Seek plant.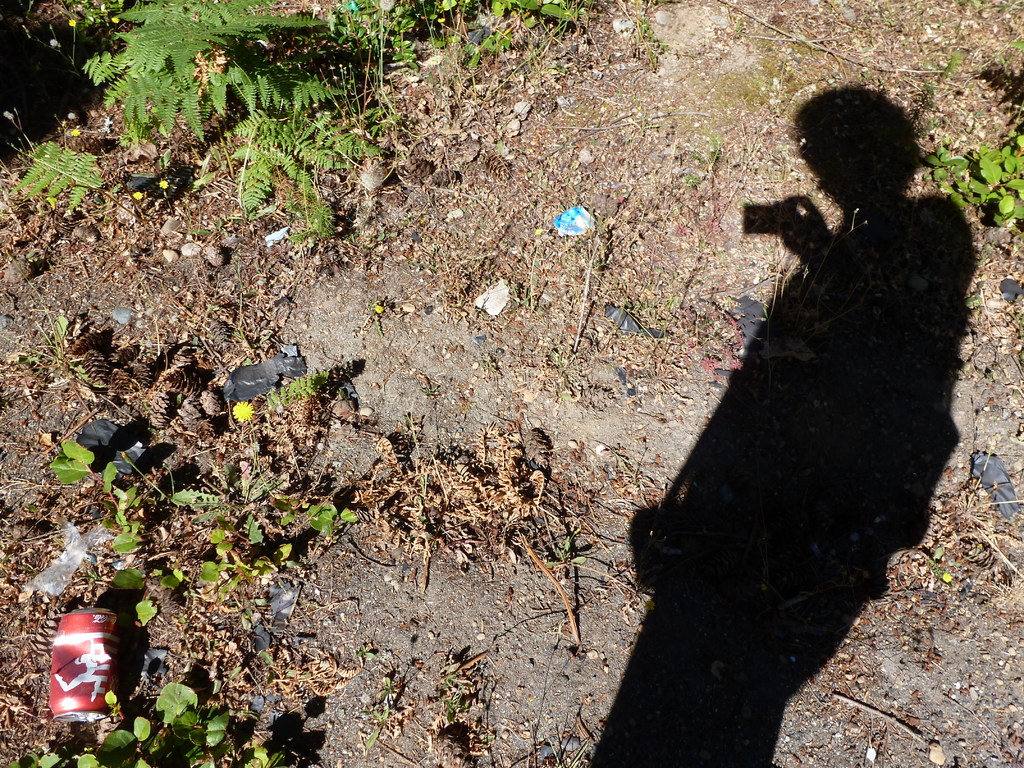
Rect(17, 675, 280, 767).
